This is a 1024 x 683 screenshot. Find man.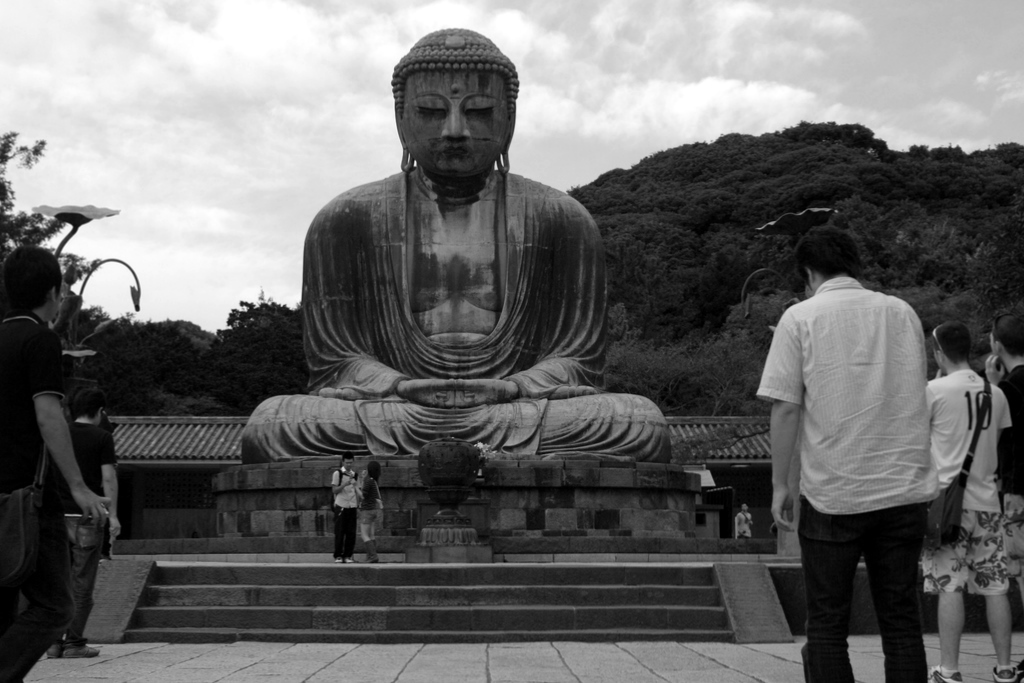
Bounding box: [left=41, top=389, right=119, bottom=658].
